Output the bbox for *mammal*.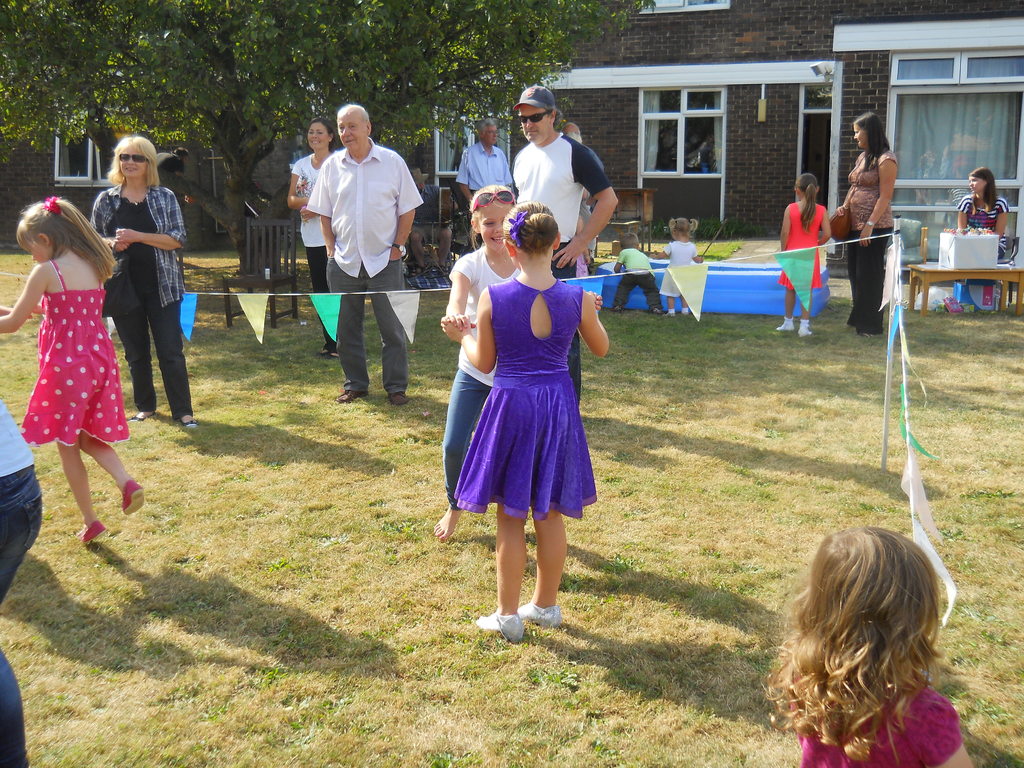
<box>838,111,898,338</box>.
